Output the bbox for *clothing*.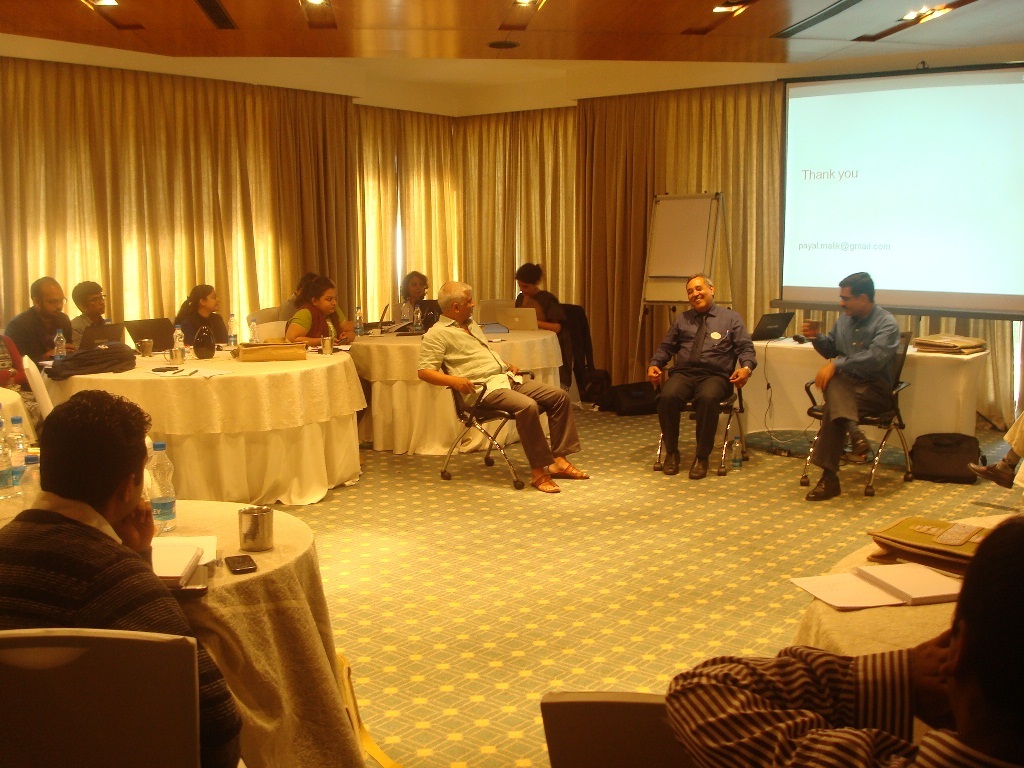
BBox(178, 309, 224, 353).
